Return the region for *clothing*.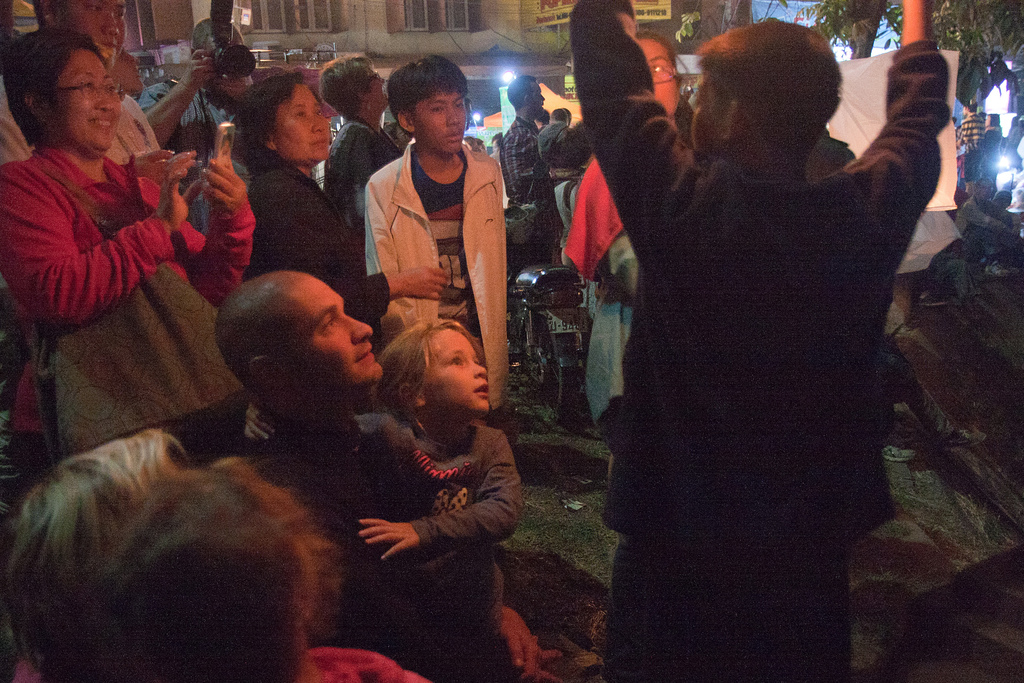
[952, 110, 986, 154].
